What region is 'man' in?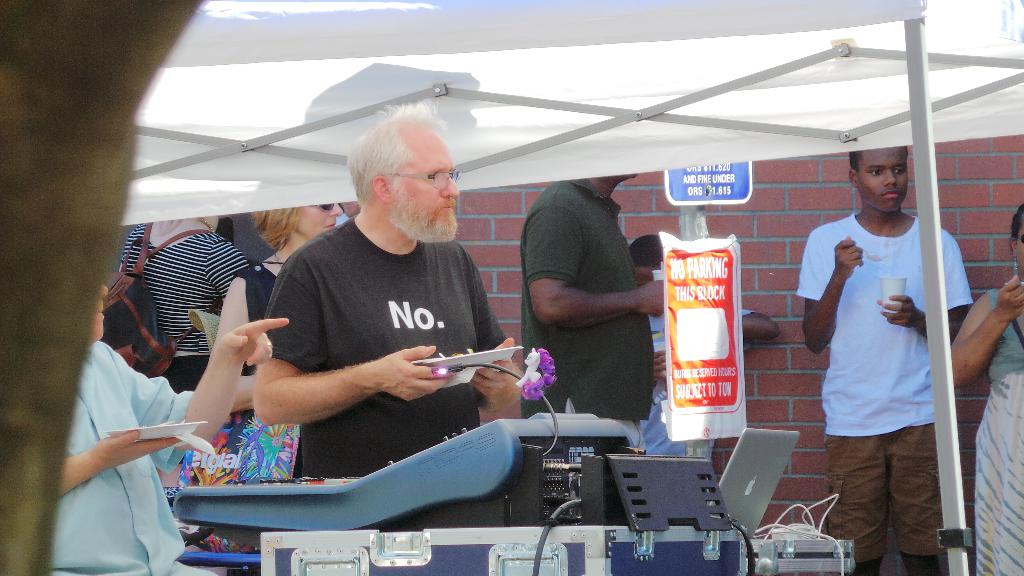
x1=251, y1=101, x2=525, y2=490.
